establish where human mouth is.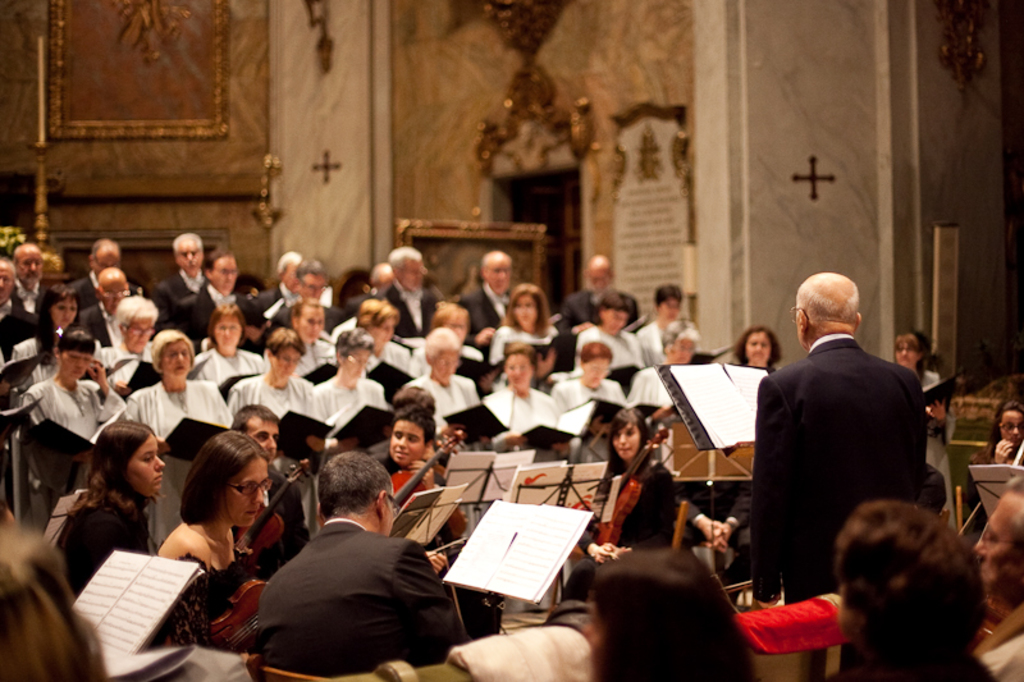
Established at detection(152, 472, 161, 485).
